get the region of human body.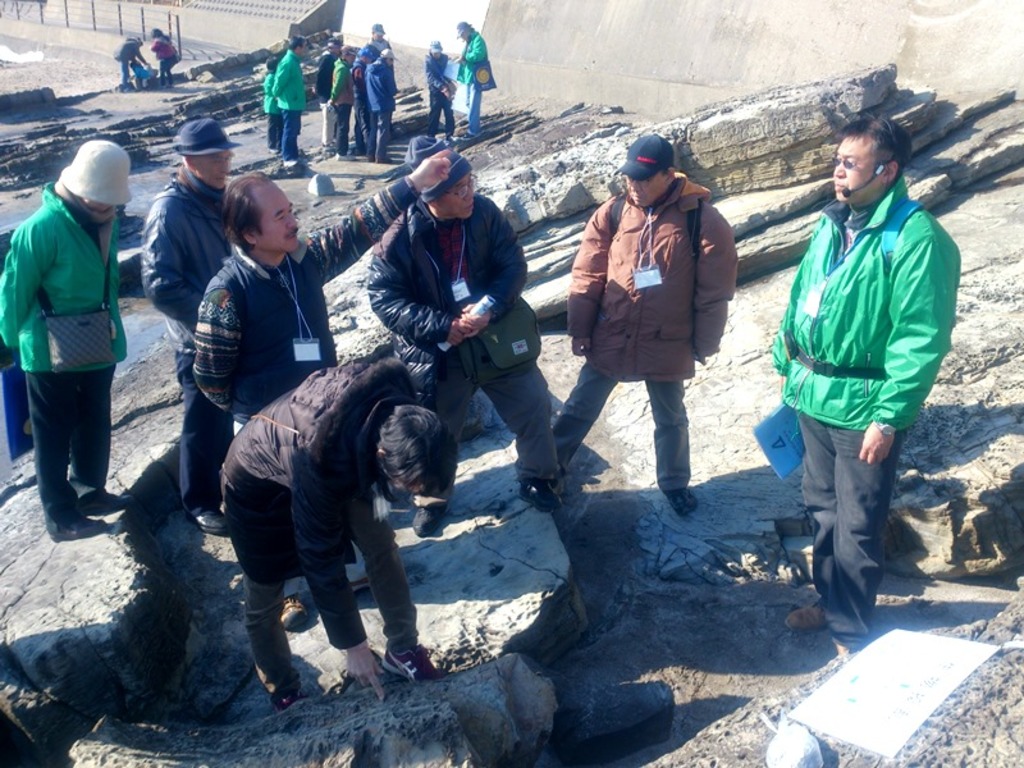
[454, 17, 490, 141].
